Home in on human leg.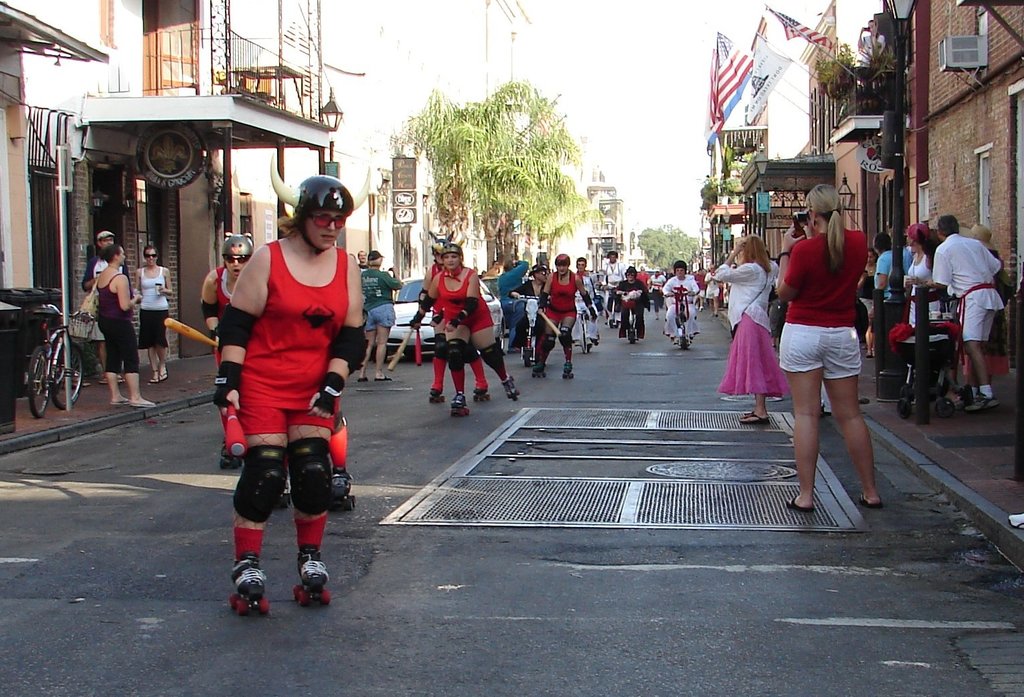
Homed in at [left=116, top=373, right=125, bottom=384].
